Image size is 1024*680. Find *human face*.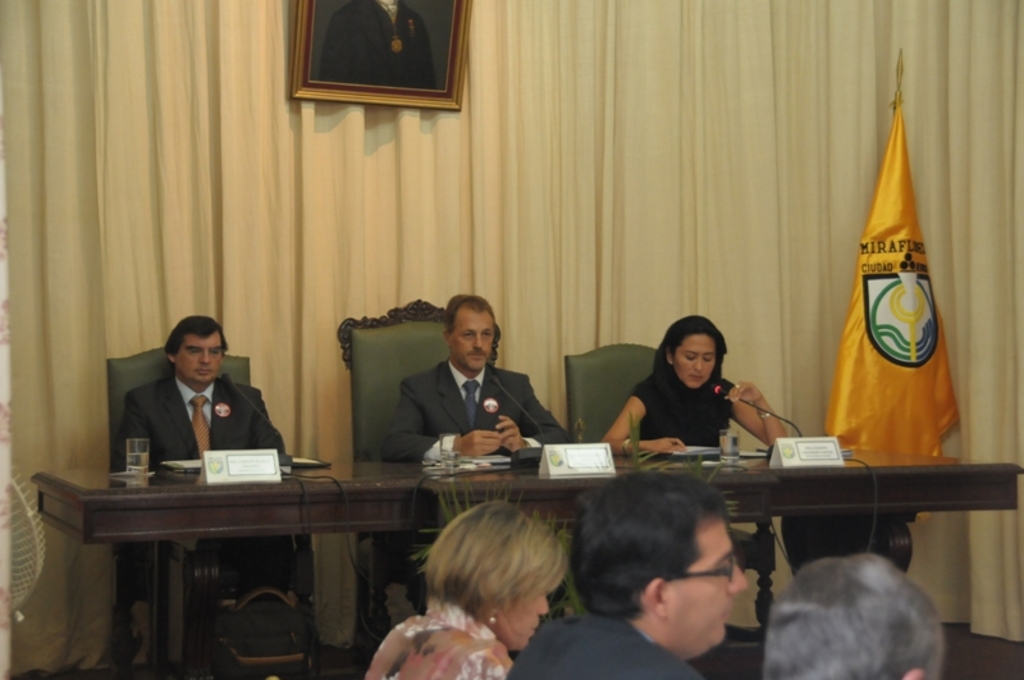
[x1=456, y1=304, x2=495, y2=366].
